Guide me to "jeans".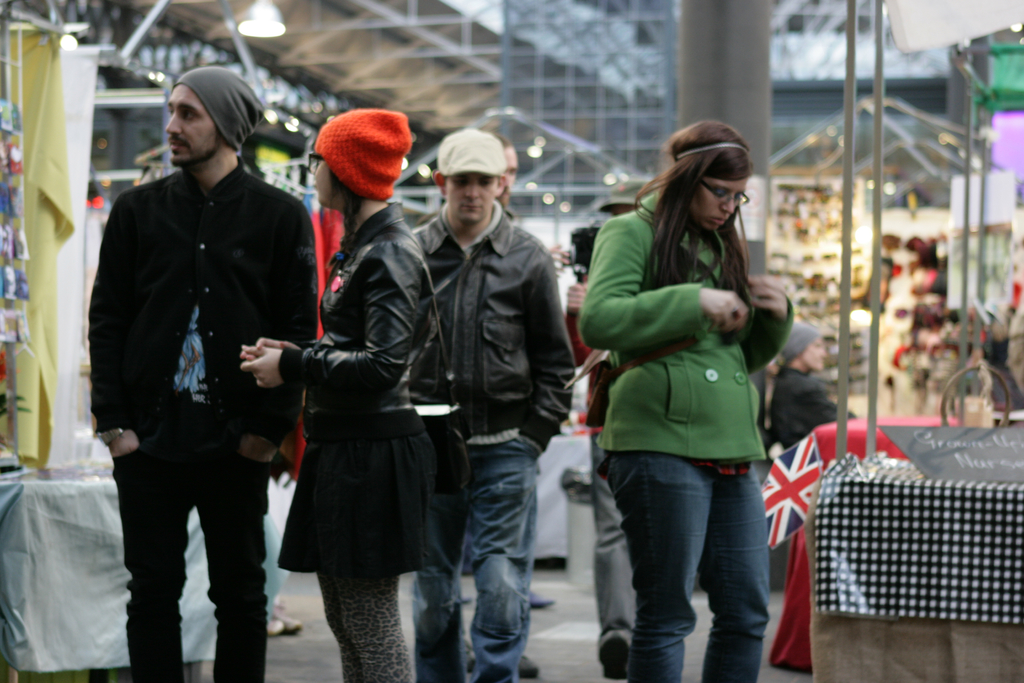
Guidance: box(609, 438, 783, 680).
